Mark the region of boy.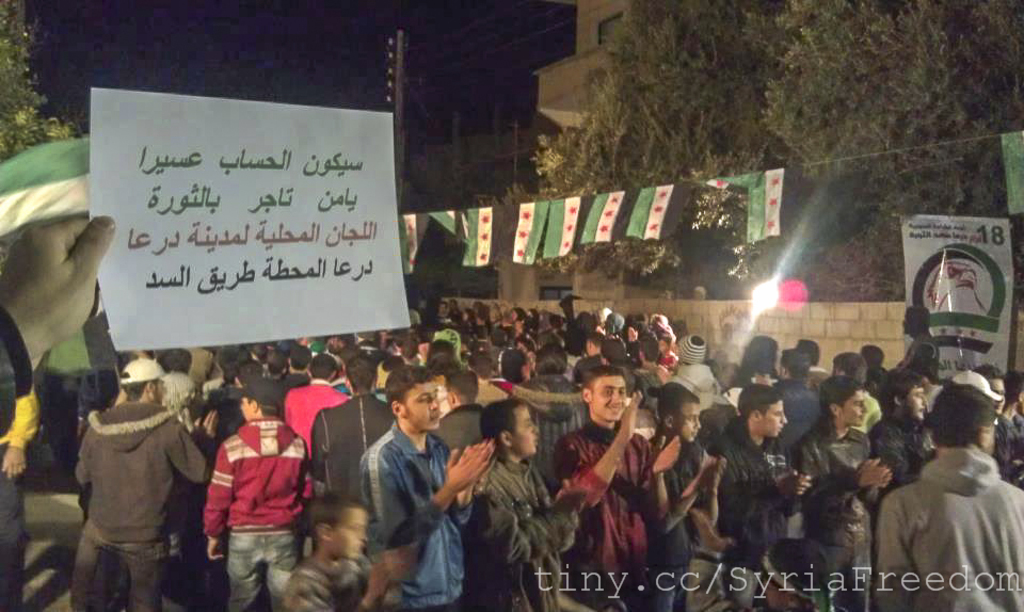
Region: <box>281,496,414,611</box>.
